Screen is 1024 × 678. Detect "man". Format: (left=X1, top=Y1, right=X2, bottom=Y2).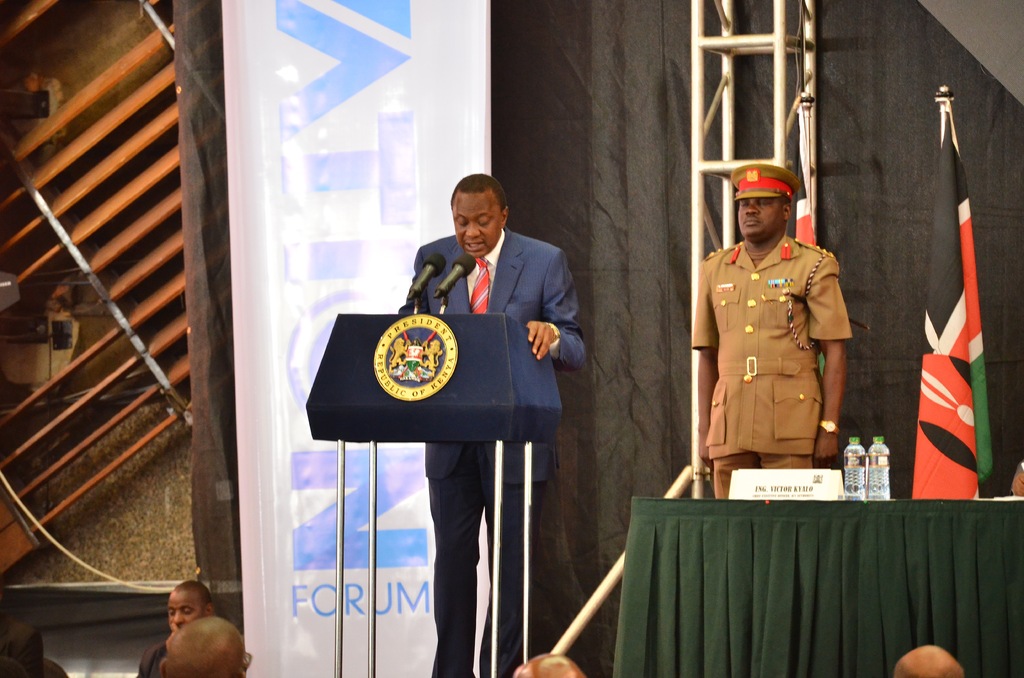
(left=886, top=640, right=970, bottom=677).
